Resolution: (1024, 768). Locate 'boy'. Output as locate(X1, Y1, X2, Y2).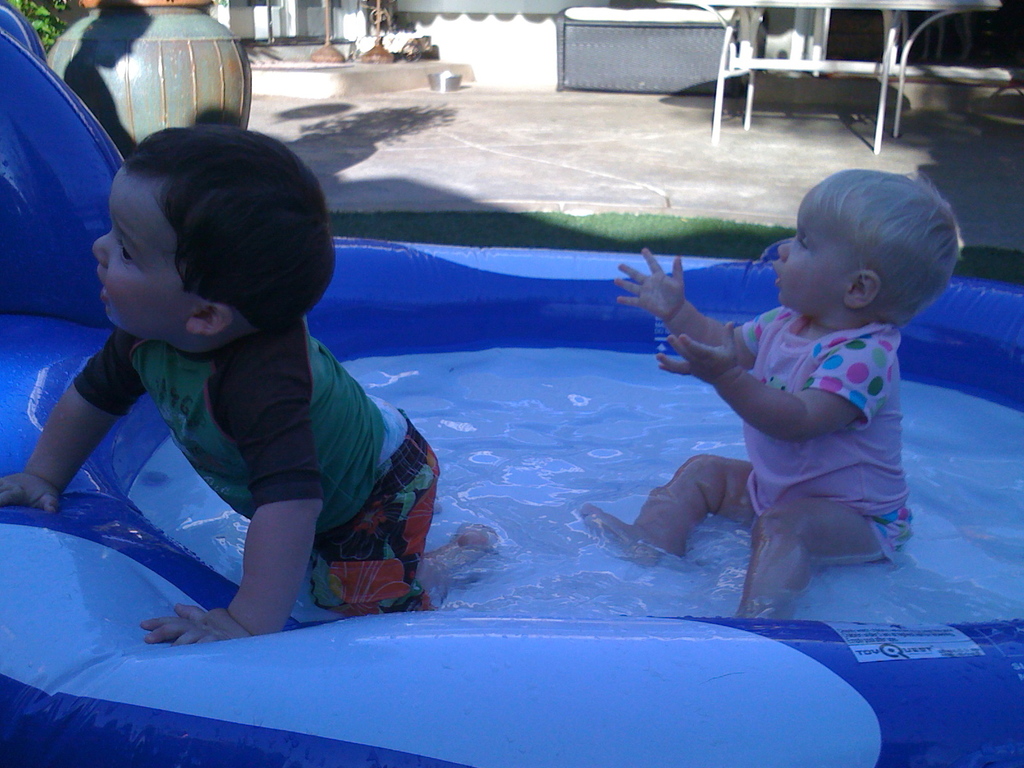
locate(0, 119, 497, 648).
